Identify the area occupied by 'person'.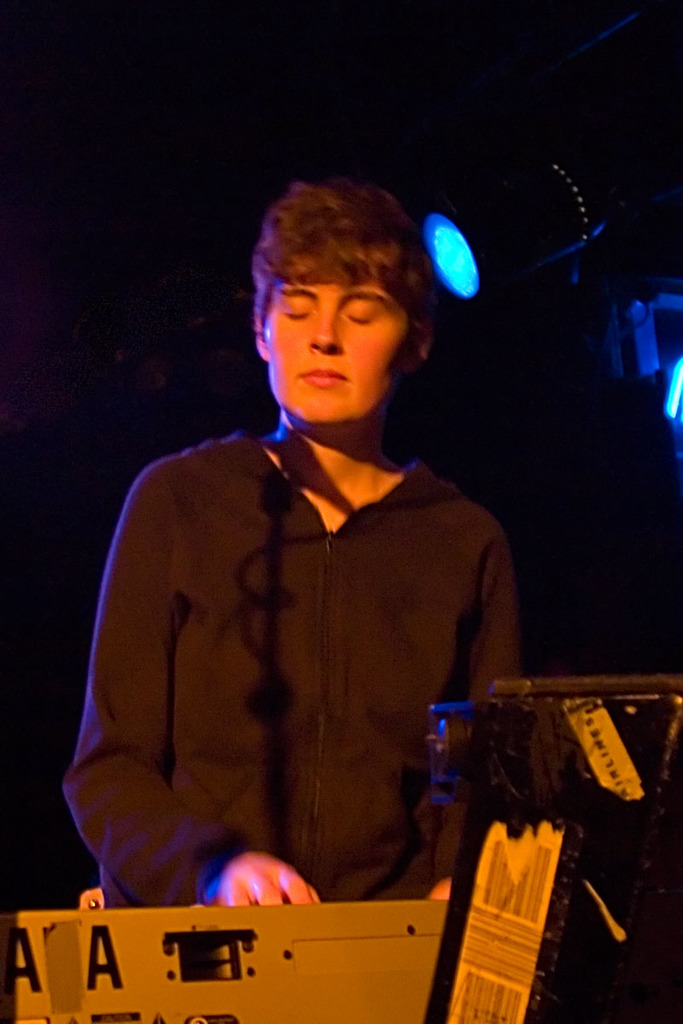
Area: bbox(61, 180, 521, 912).
